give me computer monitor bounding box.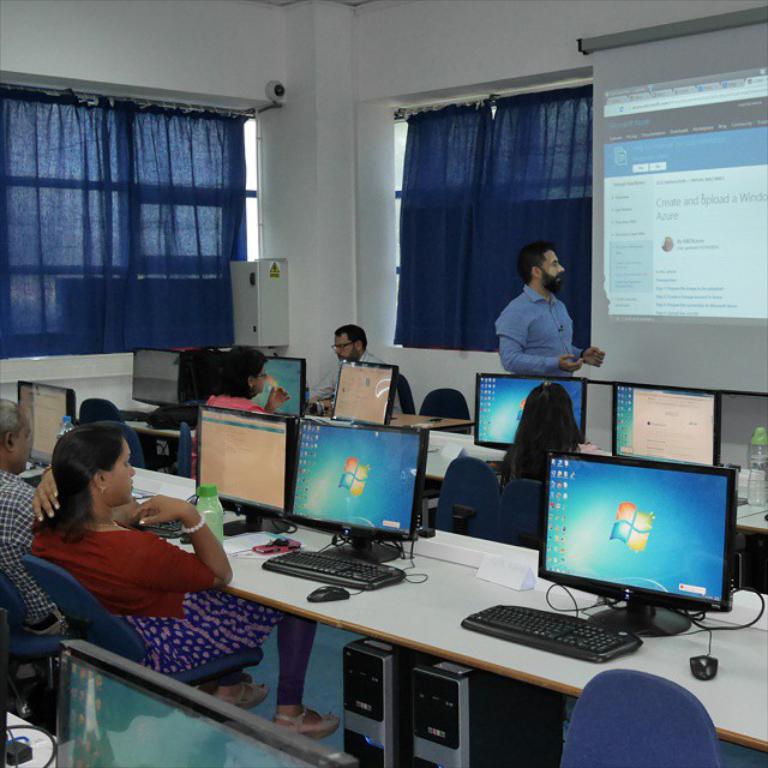
select_region(538, 452, 744, 644).
